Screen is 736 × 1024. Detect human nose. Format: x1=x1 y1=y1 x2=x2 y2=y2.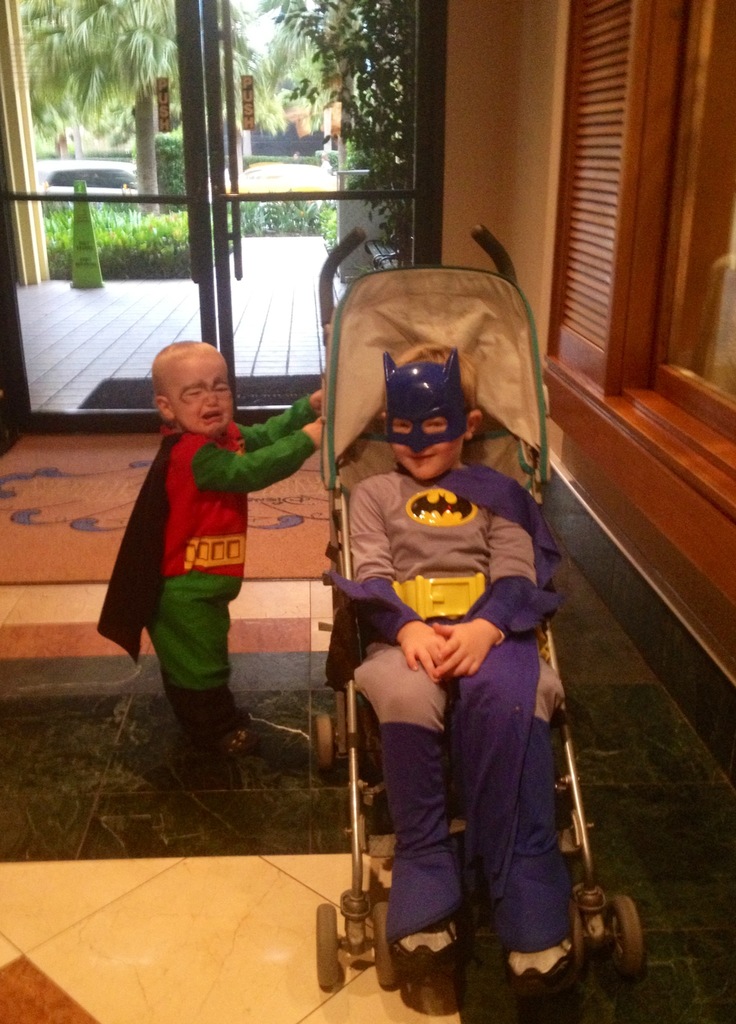
x1=202 y1=392 x2=217 y2=406.
